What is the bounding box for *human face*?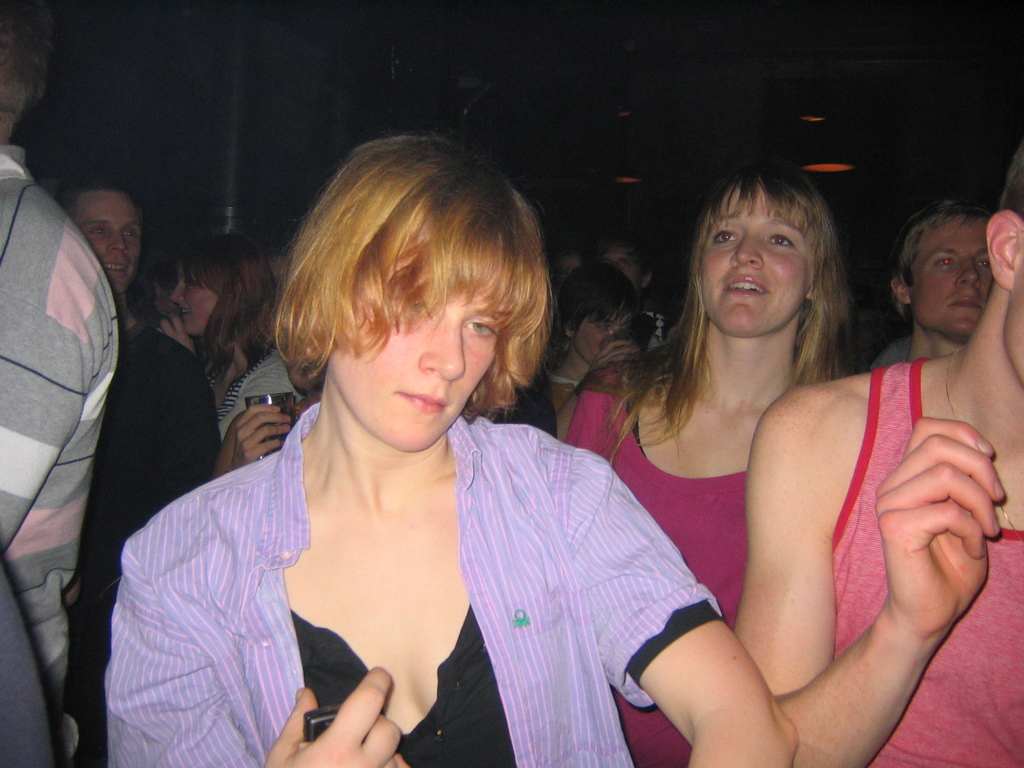
box(170, 263, 214, 336).
